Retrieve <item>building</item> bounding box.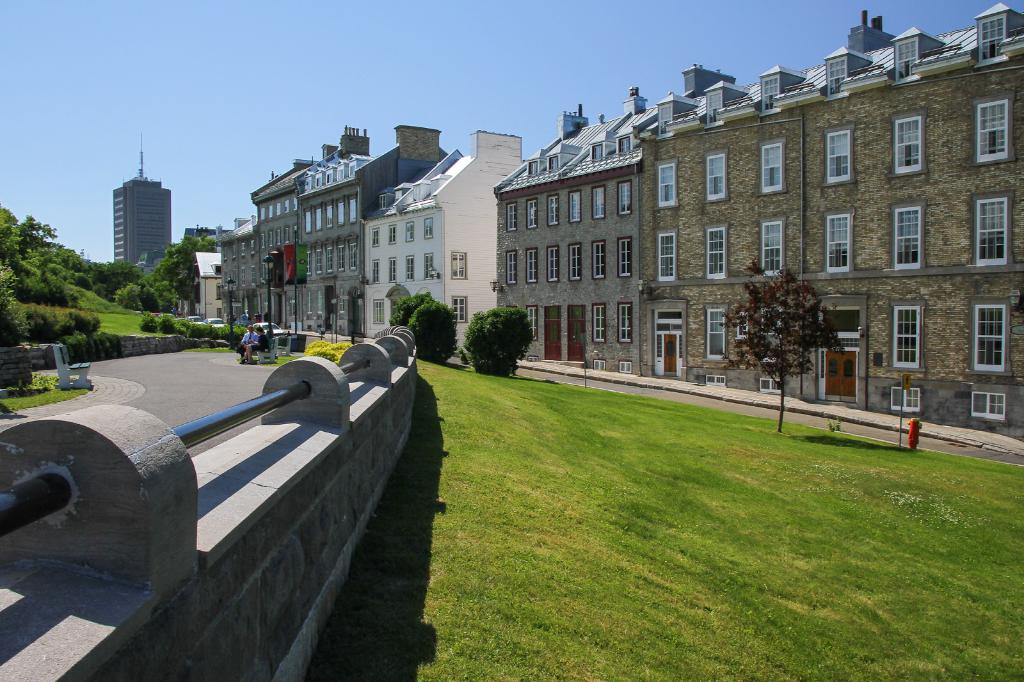
Bounding box: 227:225:255:320.
